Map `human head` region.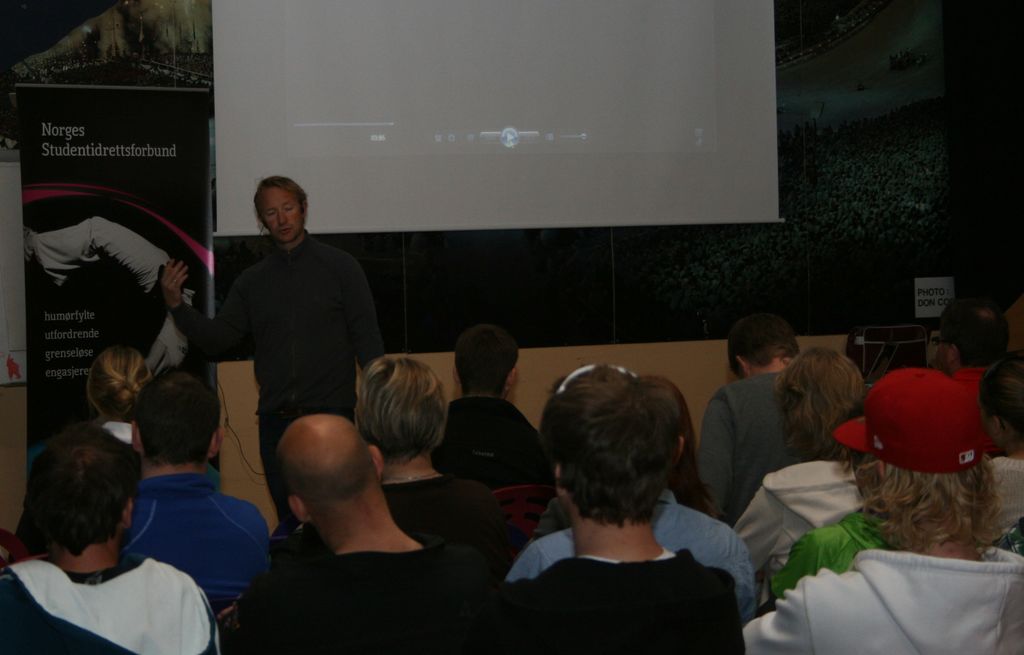
Mapped to <region>728, 314, 804, 378</region>.
